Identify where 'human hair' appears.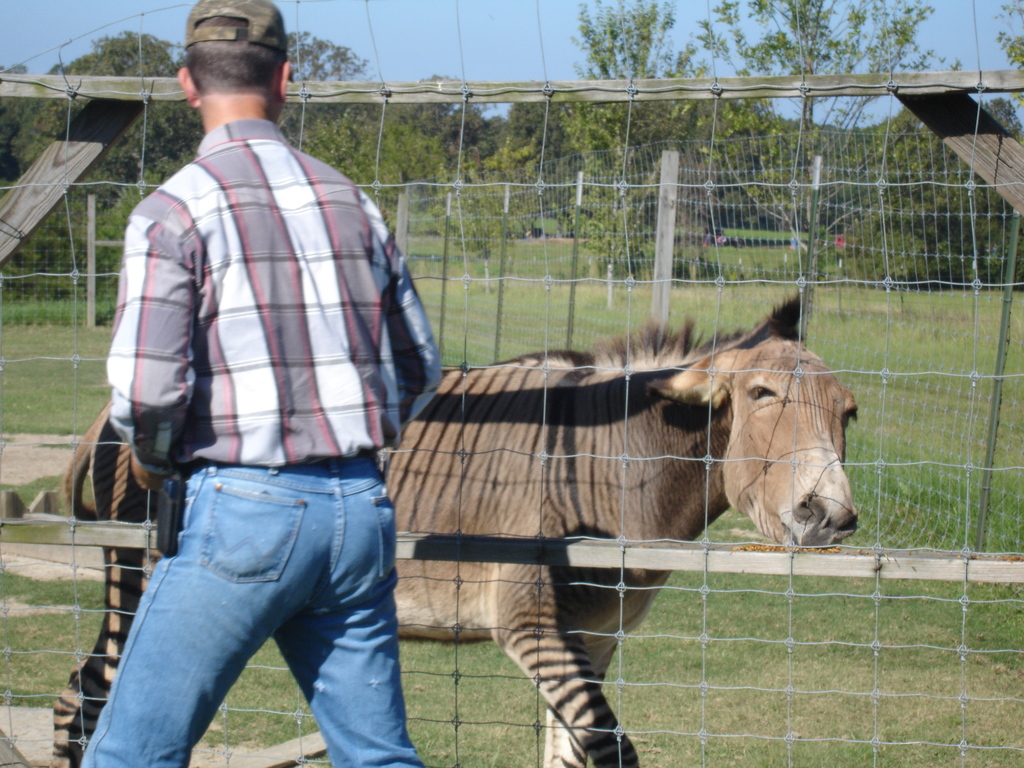
Appears at bbox=[190, 38, 282, 97].
